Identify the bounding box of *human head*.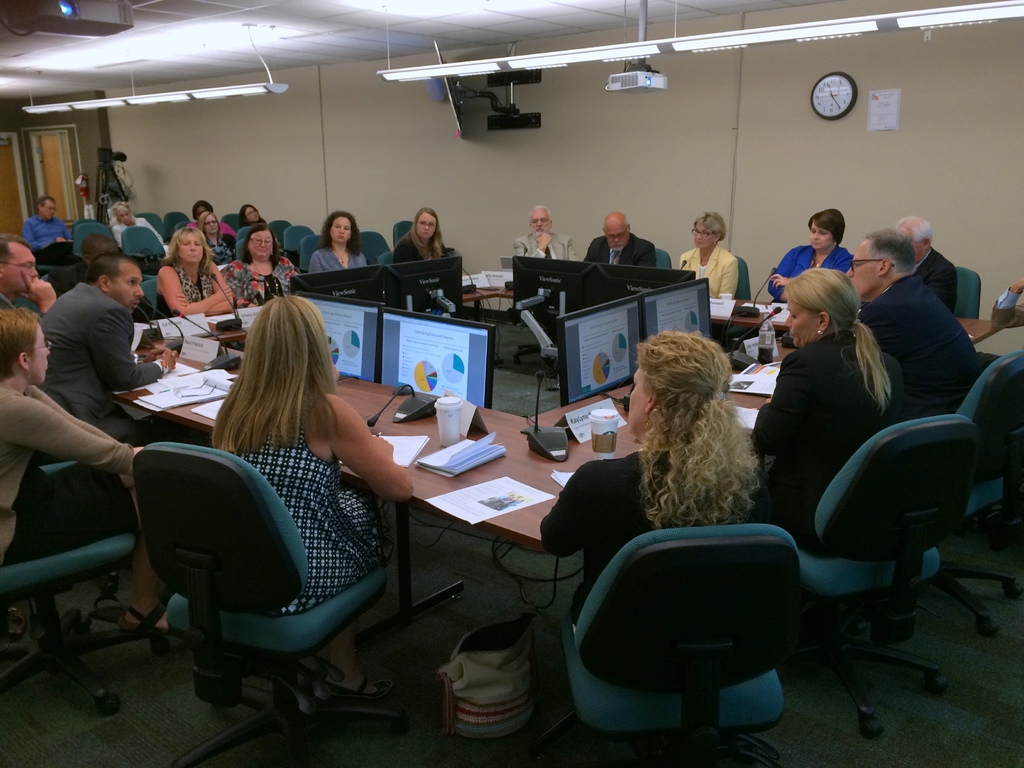
(243,204,260,221).
